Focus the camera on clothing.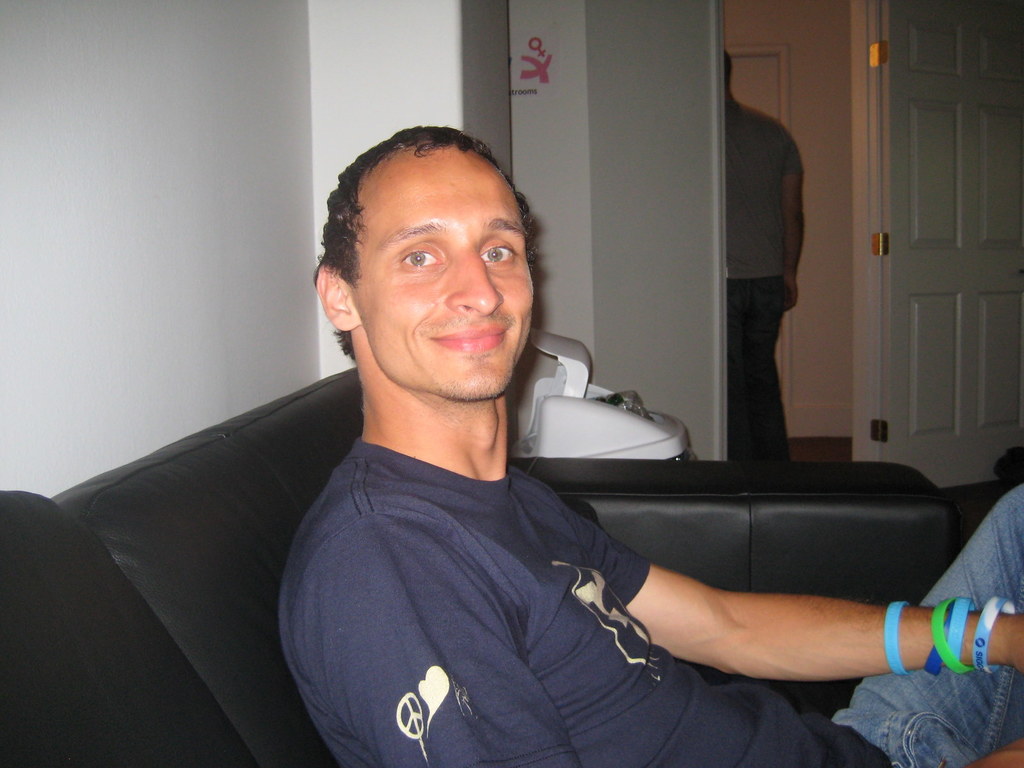
Focus region: x1=717 y1=95 x2=808 y2=463.
